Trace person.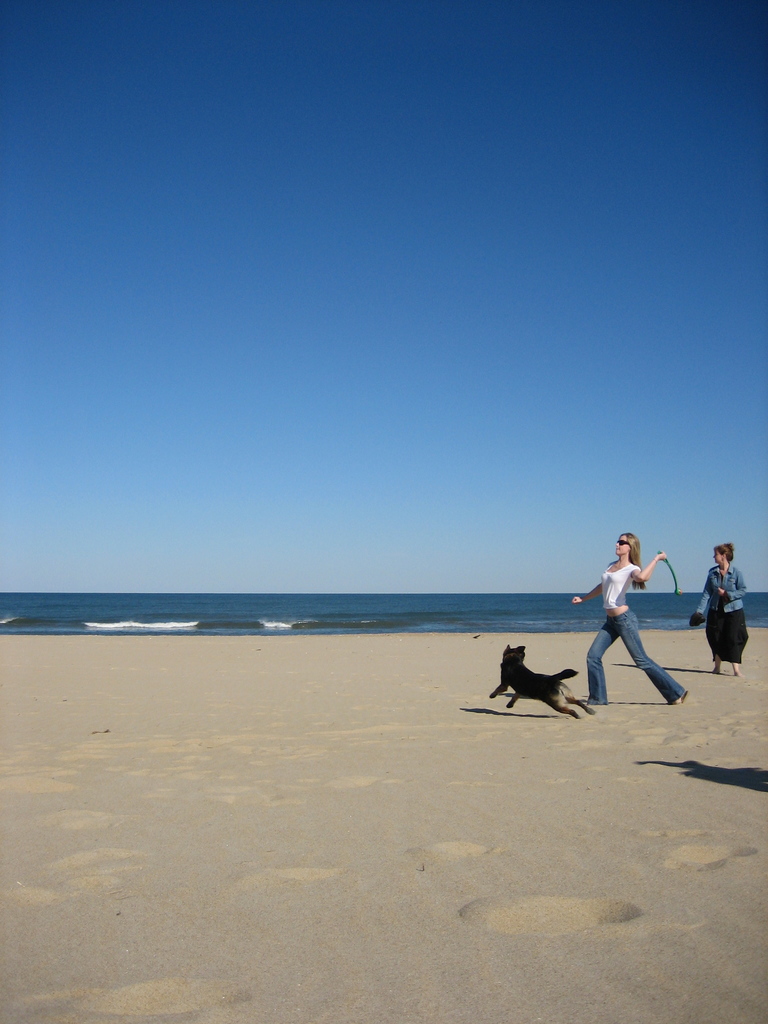
Traced to detection(599, 537, 664, 719).
